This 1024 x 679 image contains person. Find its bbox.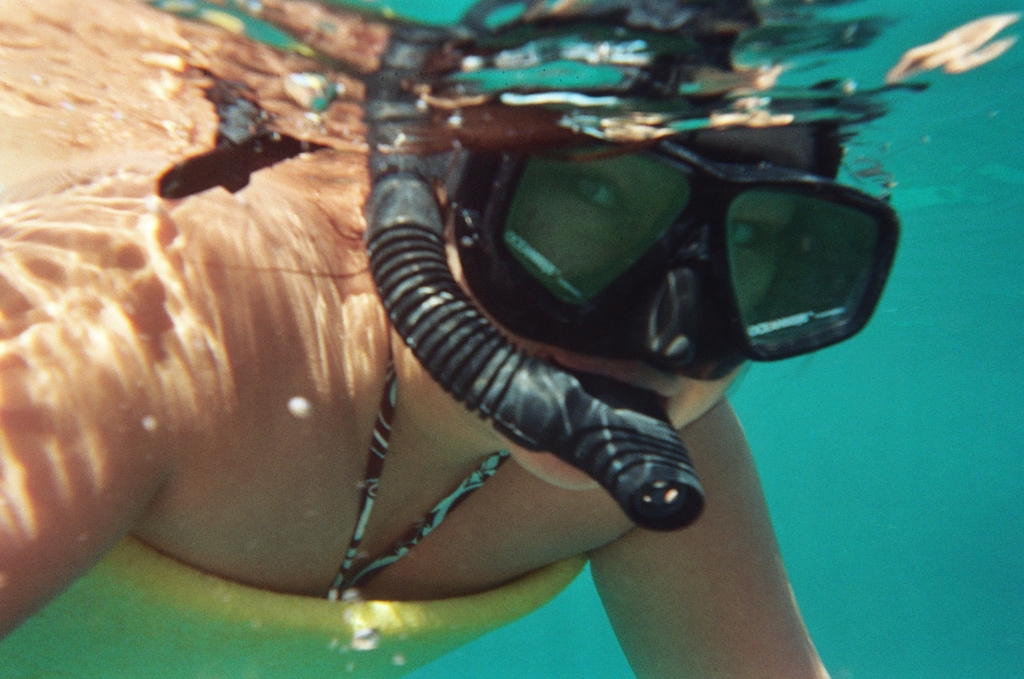
x1=0, y1=0, x2=833, y2=678.
